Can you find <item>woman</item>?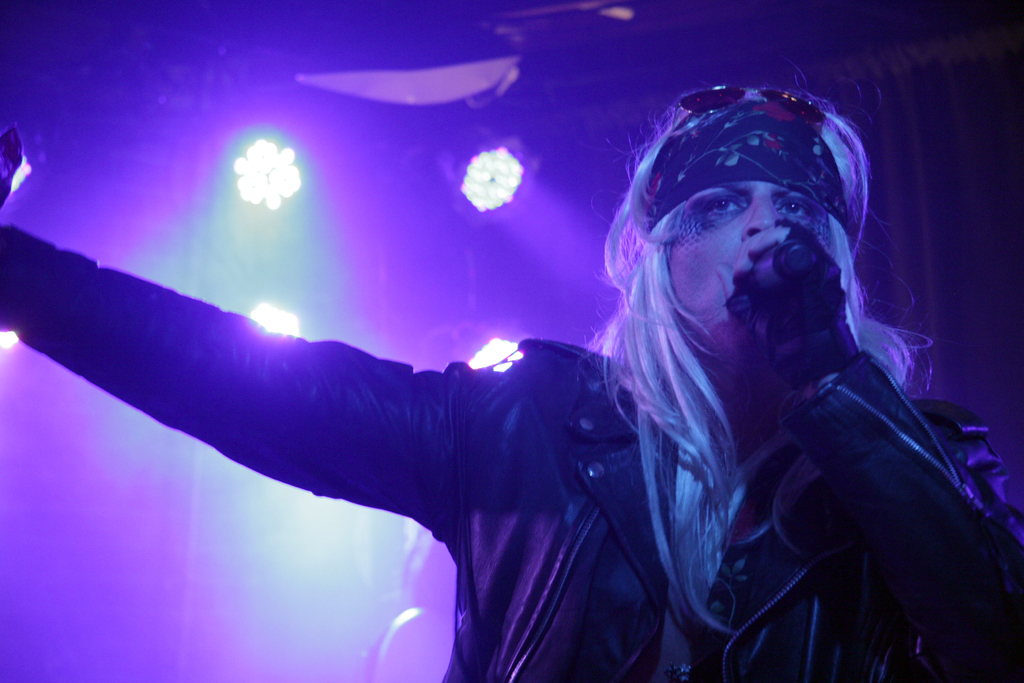
Yes, bounding box: {"left": 0, "top": 72, "right": 1023, "bottom": 682}.
